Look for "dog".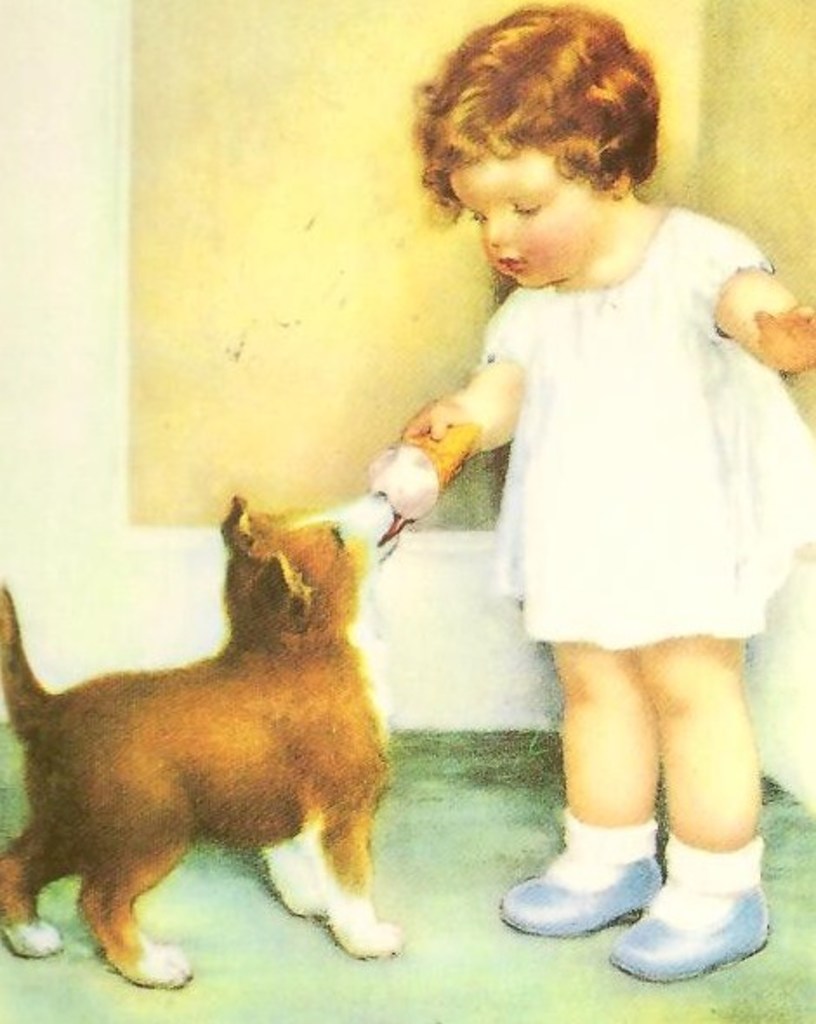
Found: select_region(0, 481, 411, 989).
